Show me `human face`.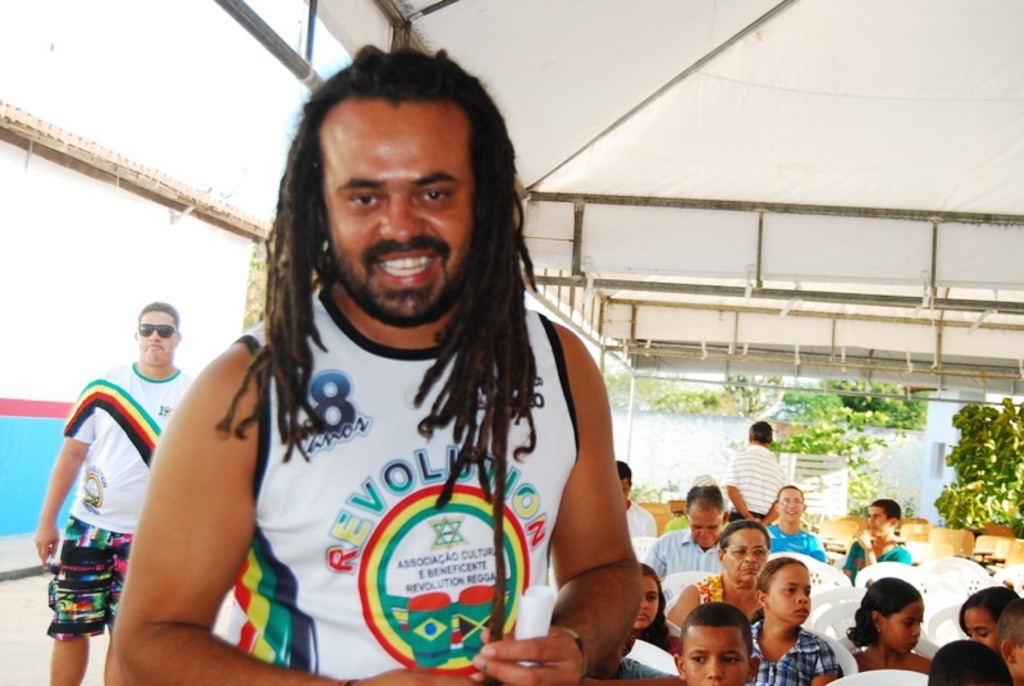
`human face` is here: (859,503,886,535).
